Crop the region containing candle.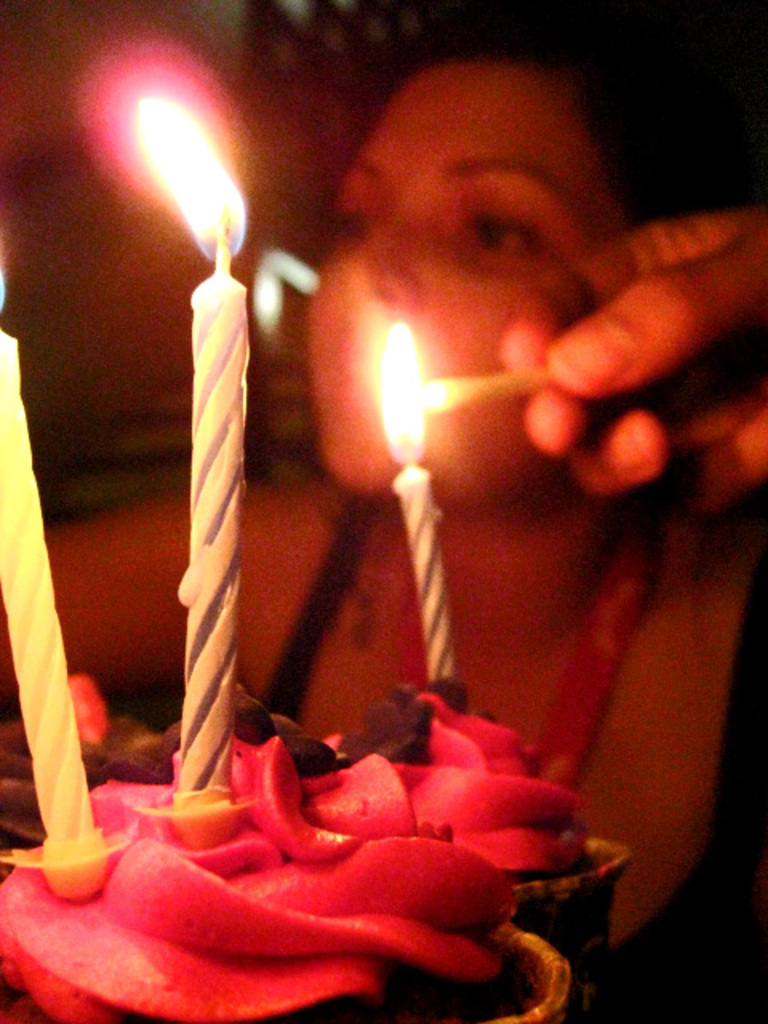
Crop region: crop(374, 318, 464, 683).
